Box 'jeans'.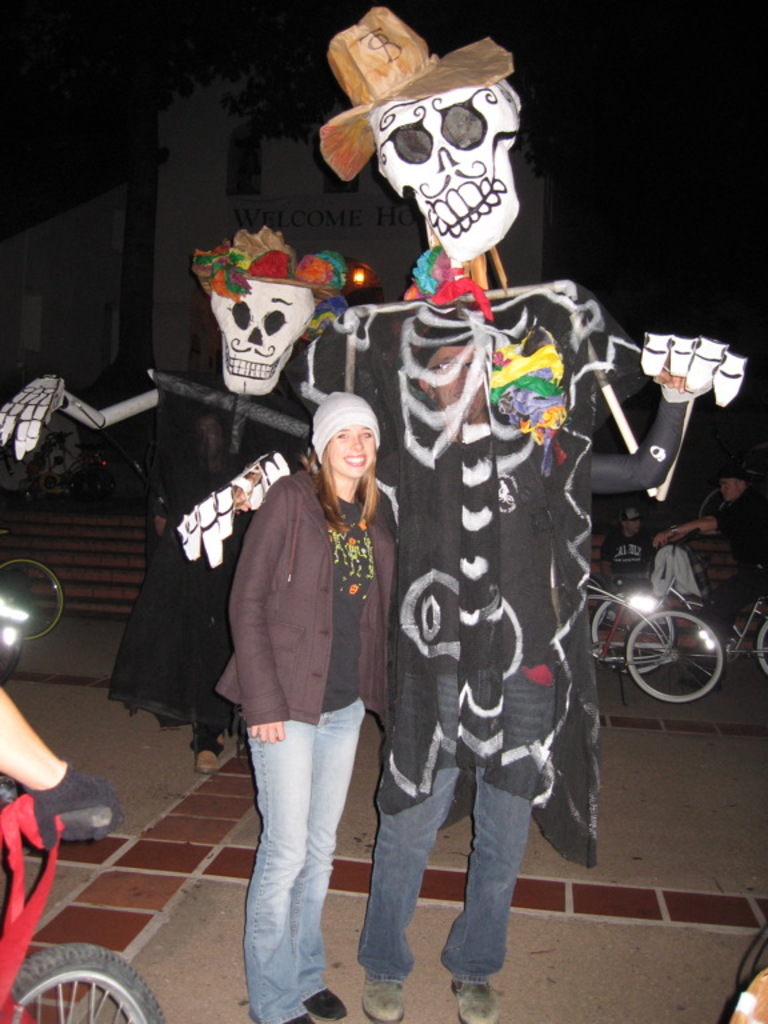
locate(236, 689, 361, 1023).
